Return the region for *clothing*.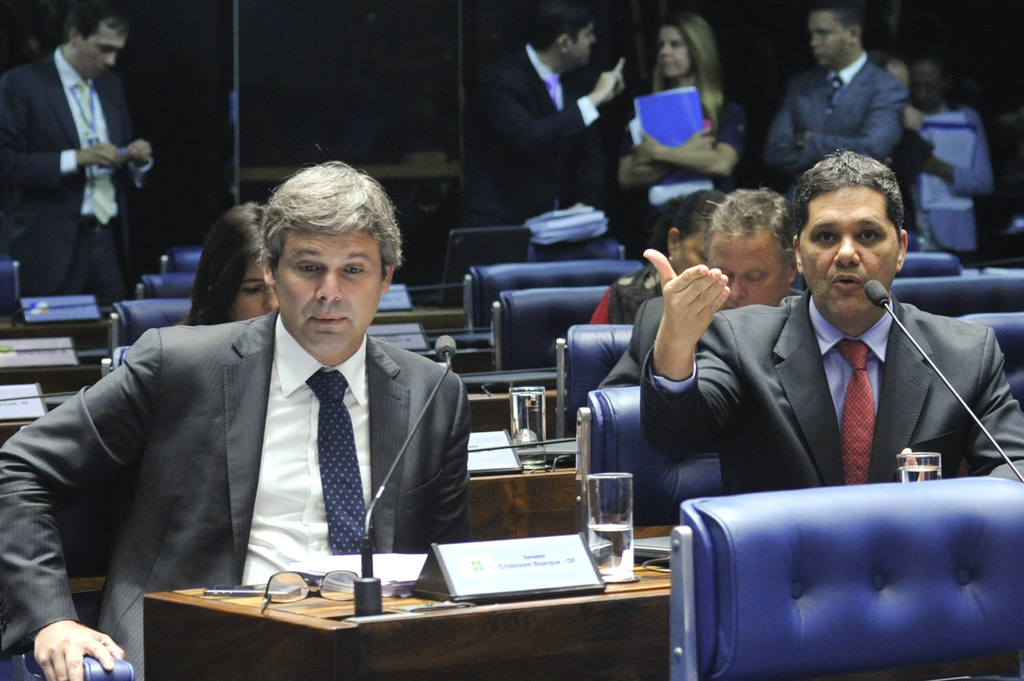
(595,297,667,394).
